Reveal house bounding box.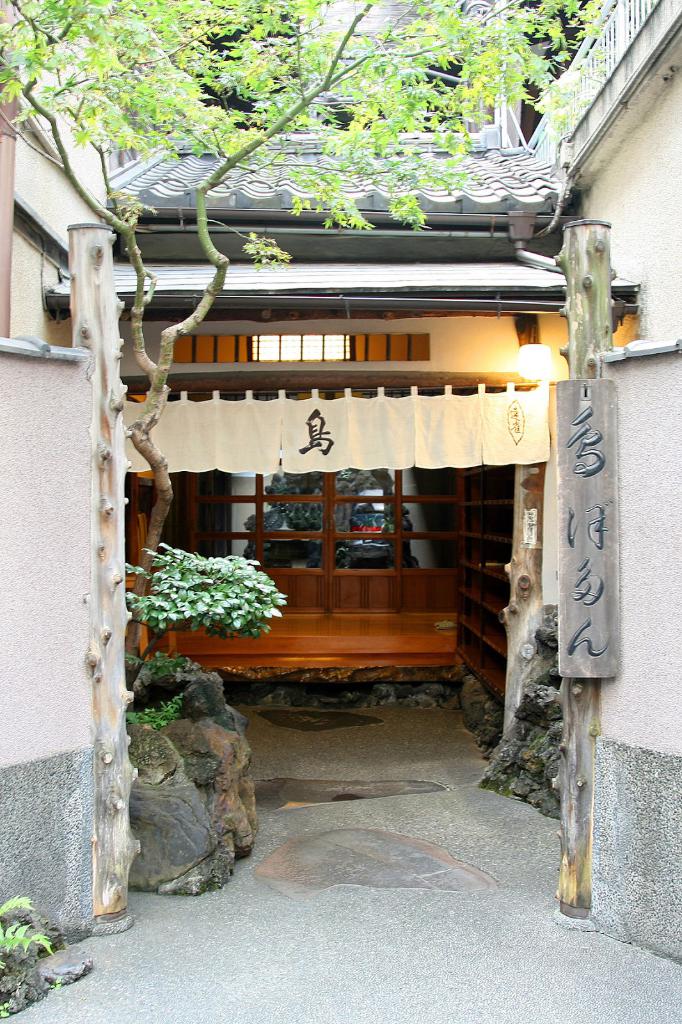
Revealed: x1=0 y1=0 x2=153 y2=1023.
